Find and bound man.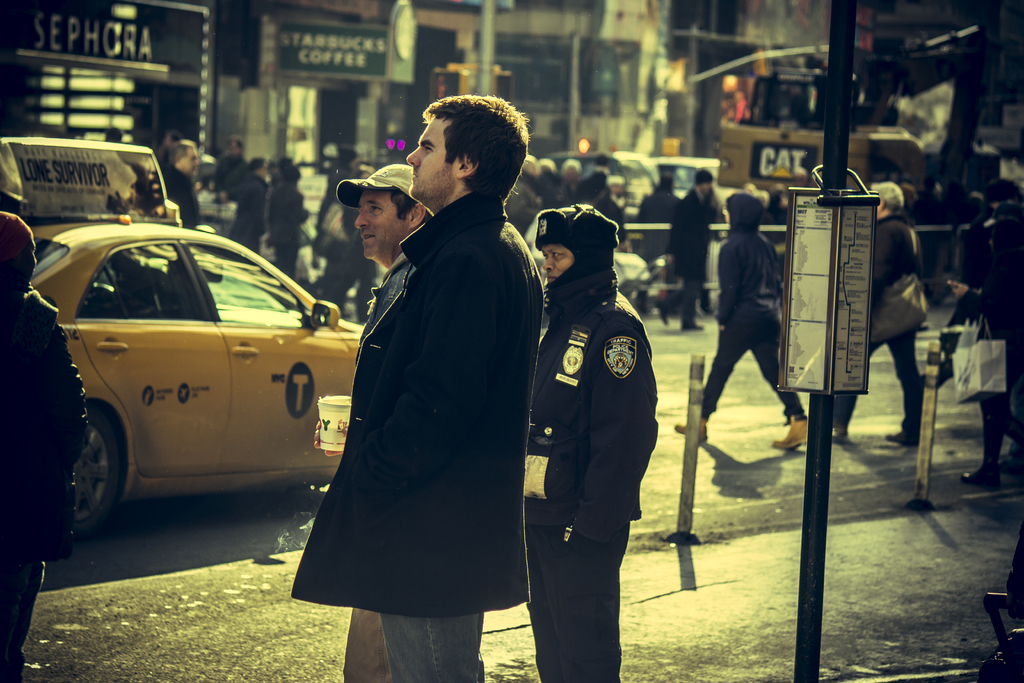
Bound: (332,163,436,682).
